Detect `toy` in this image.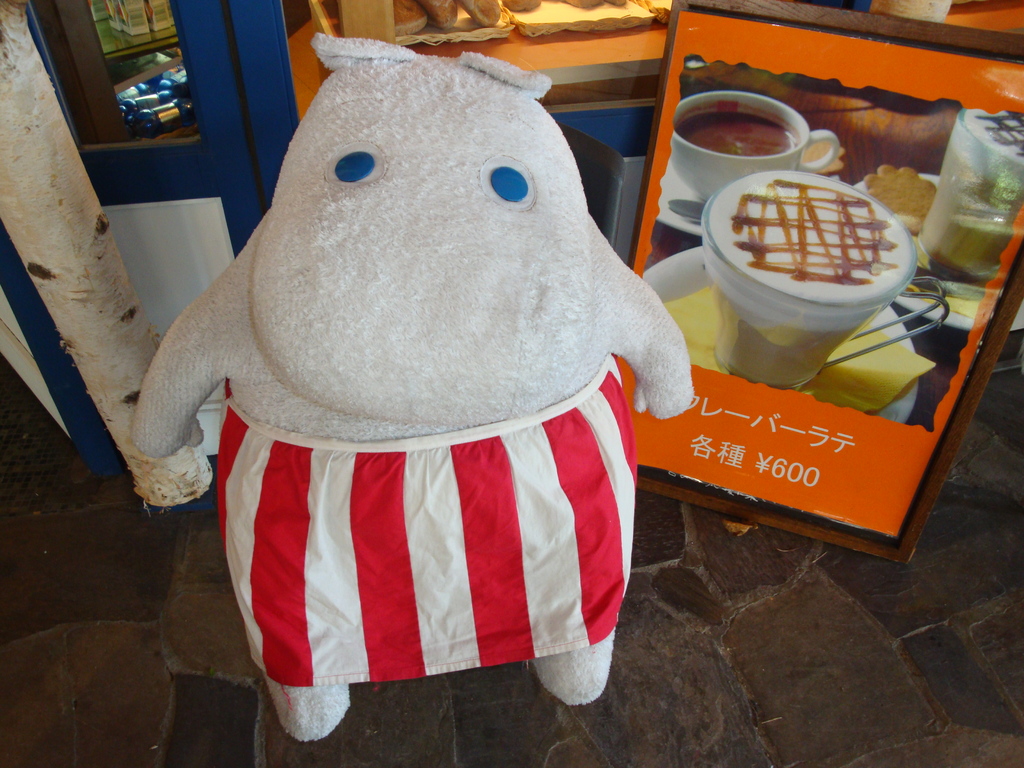
Detection: select_region(134, 29, 703, 746).
